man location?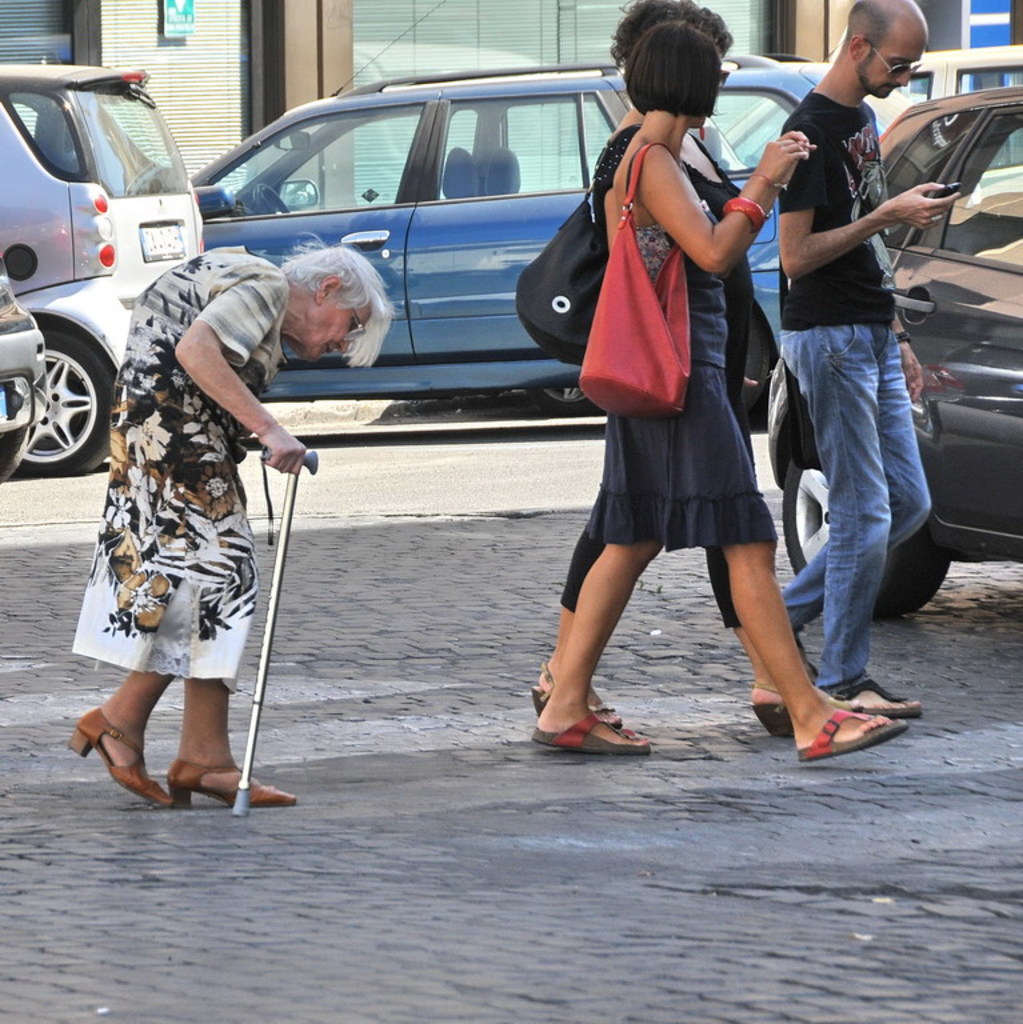
751 8 958 759
